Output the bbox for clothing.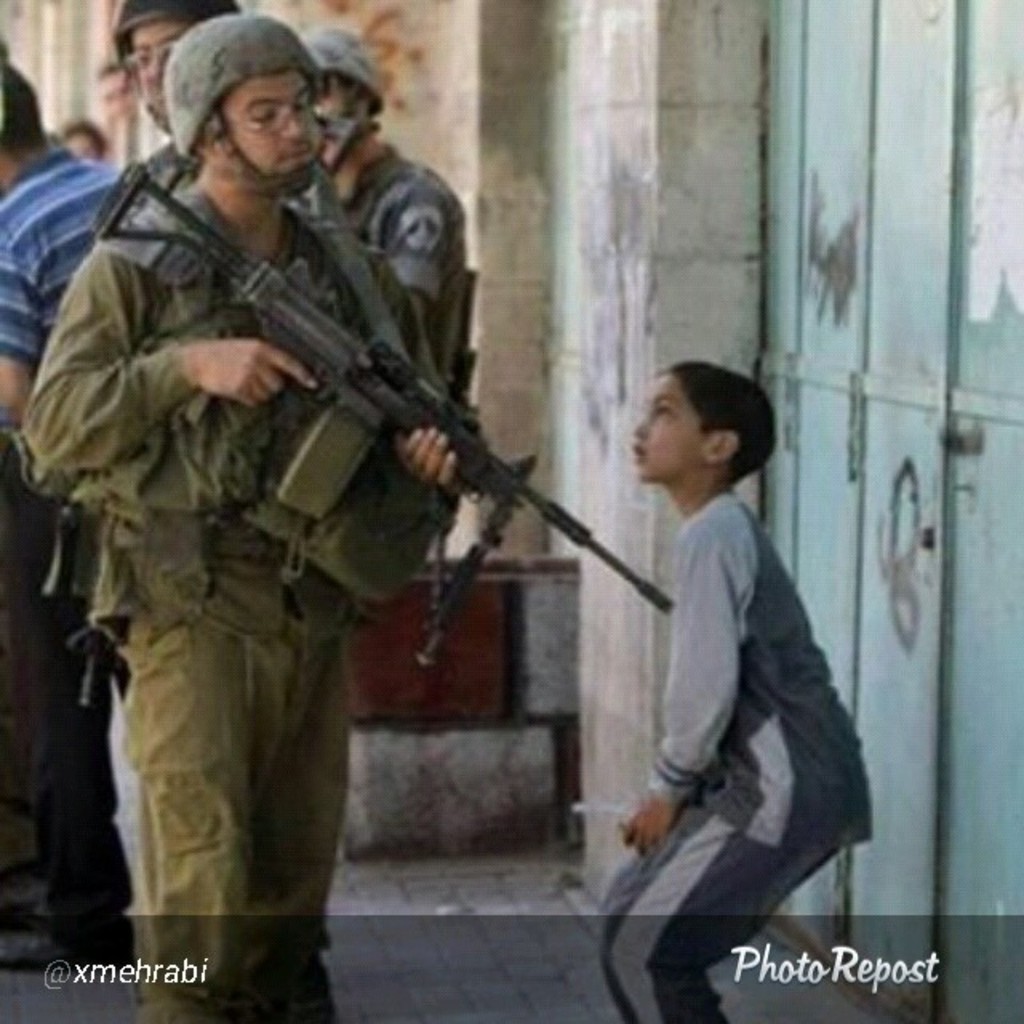
(left=598, top=482, right=875, bottom=1022).
